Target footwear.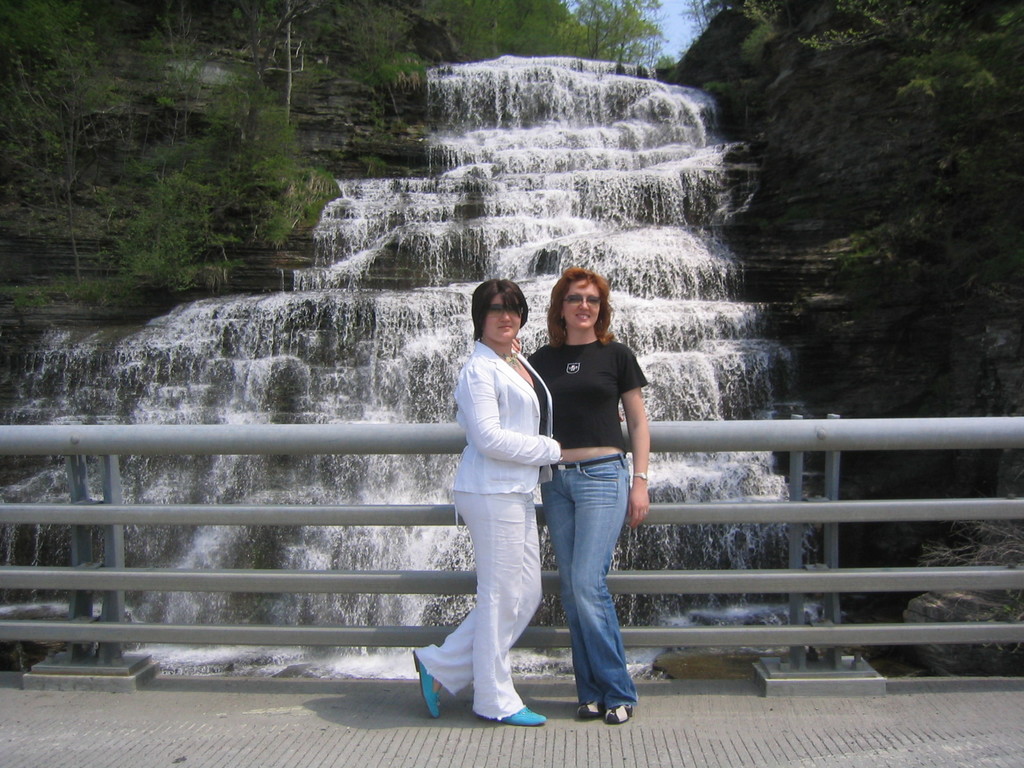
Target region: detection(478, 704, 546, 725).
